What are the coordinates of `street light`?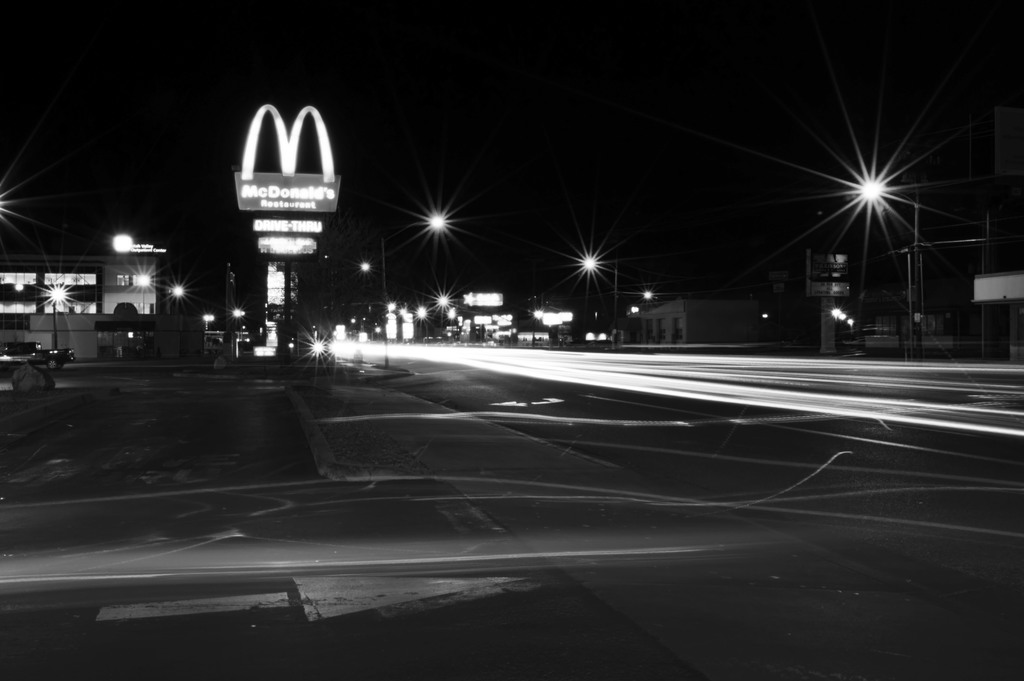
detection(40, 284, 71, 350).
